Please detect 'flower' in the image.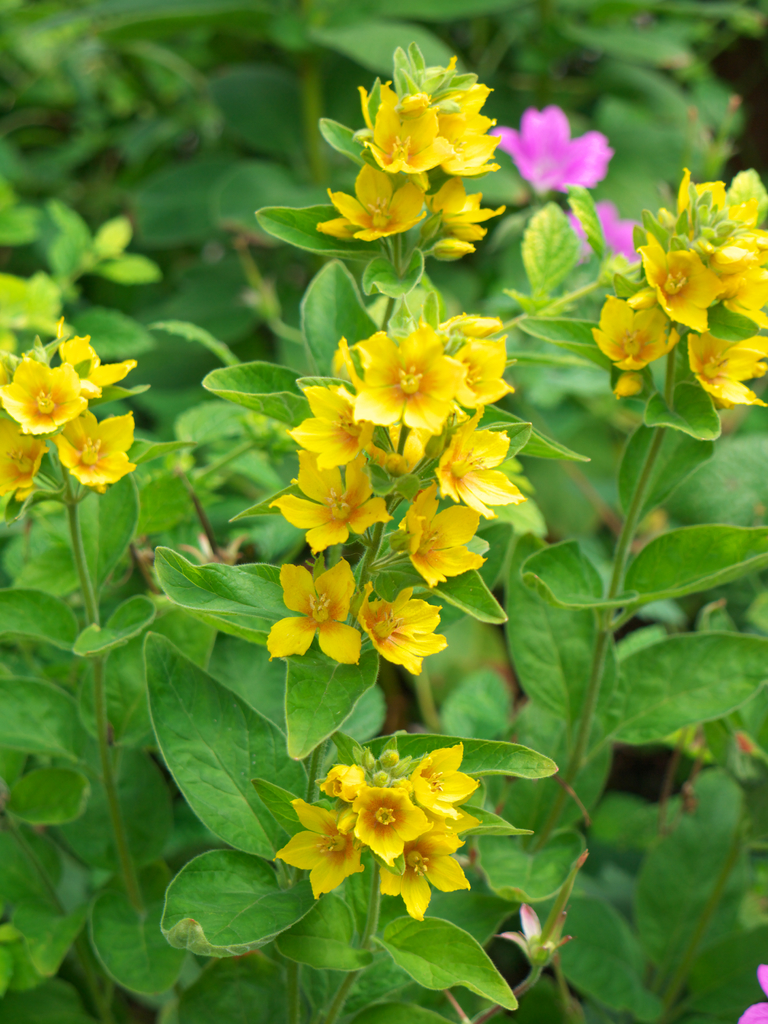
bbox=(713, 223, 767, 330).
